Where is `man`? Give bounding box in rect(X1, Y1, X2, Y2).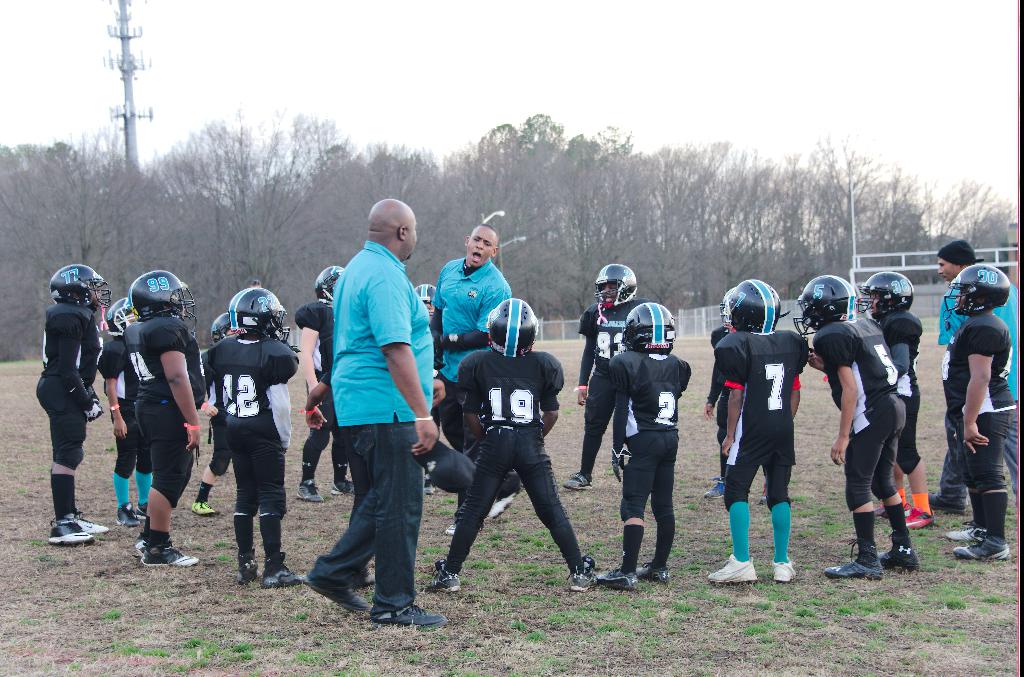
rect(929, 235, 1023, 516).
